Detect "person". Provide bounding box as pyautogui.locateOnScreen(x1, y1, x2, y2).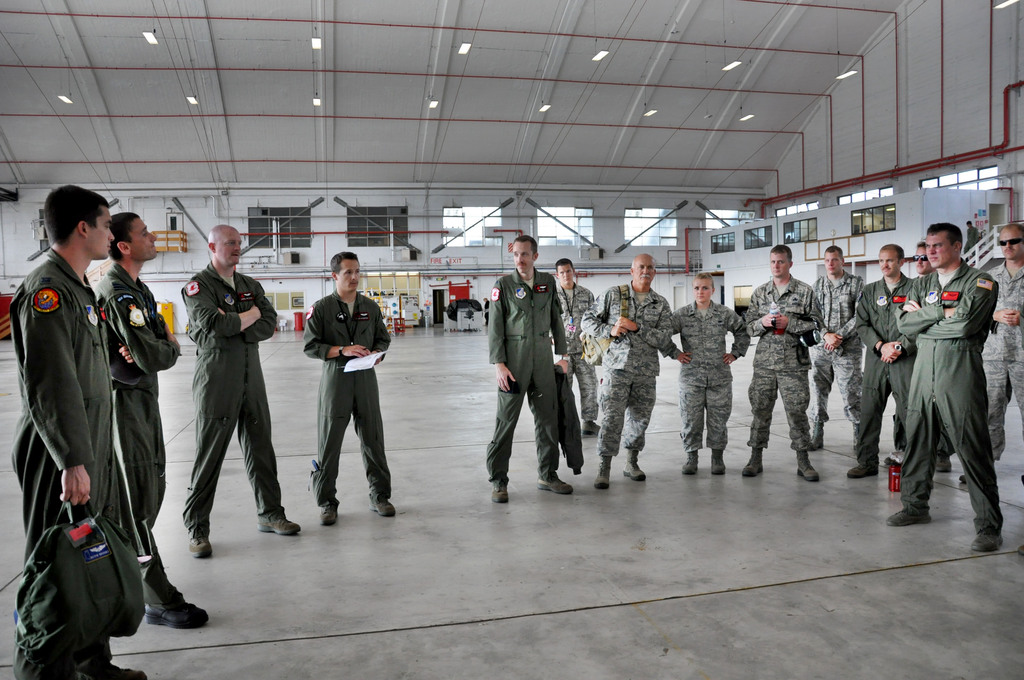
pyautogui.locateOnScreen(955, 209, 1023, 492).
